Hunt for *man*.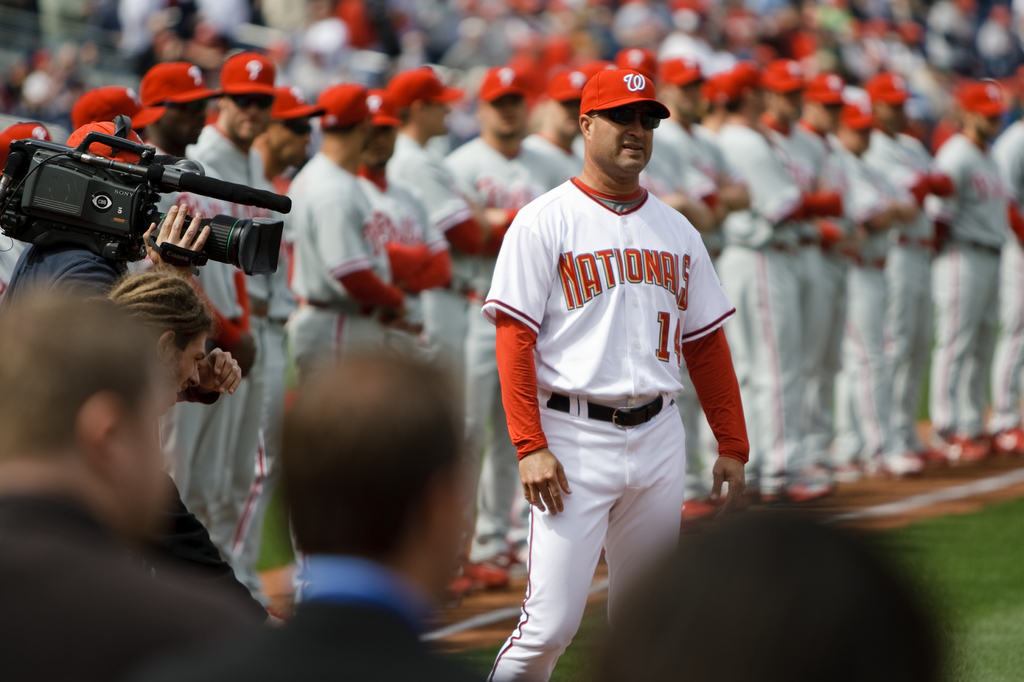
Hunted down at bbox(461, 37, 774, 658).
